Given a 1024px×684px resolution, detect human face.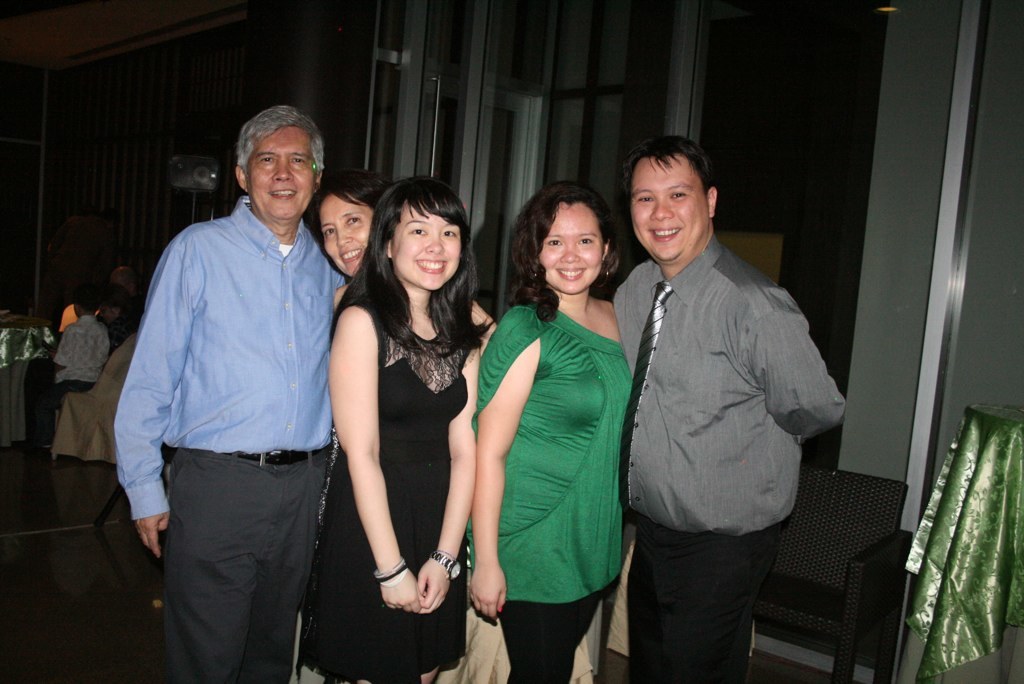
l=539, t=203, r=602, b=292.
